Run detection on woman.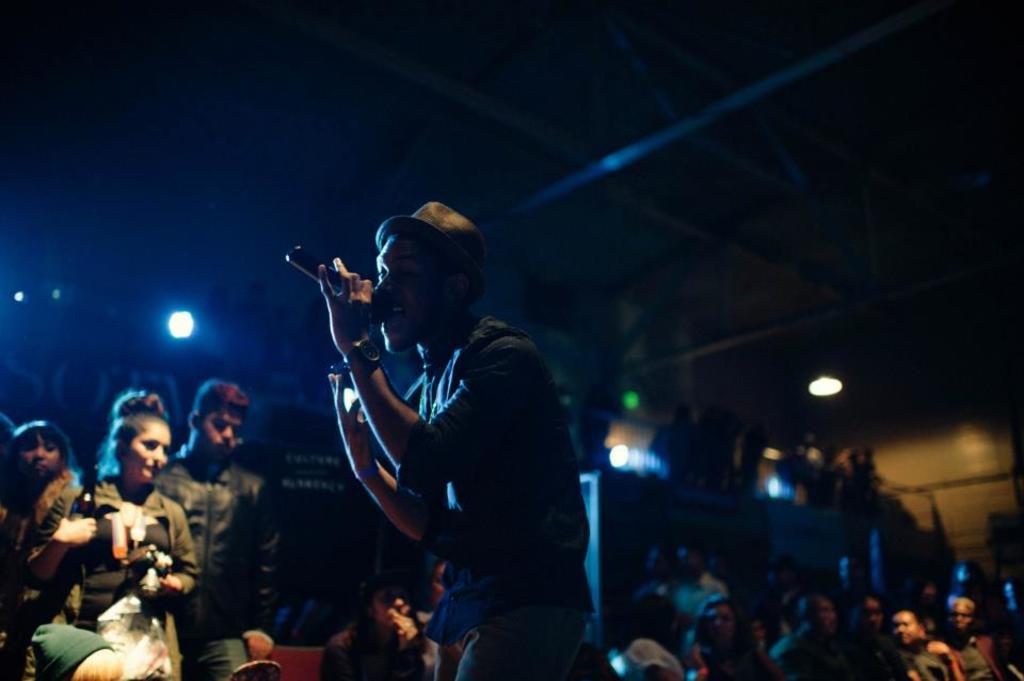
Result: {"x1": 329, "y1": 560, "x2": 419, "y2": 680}.
